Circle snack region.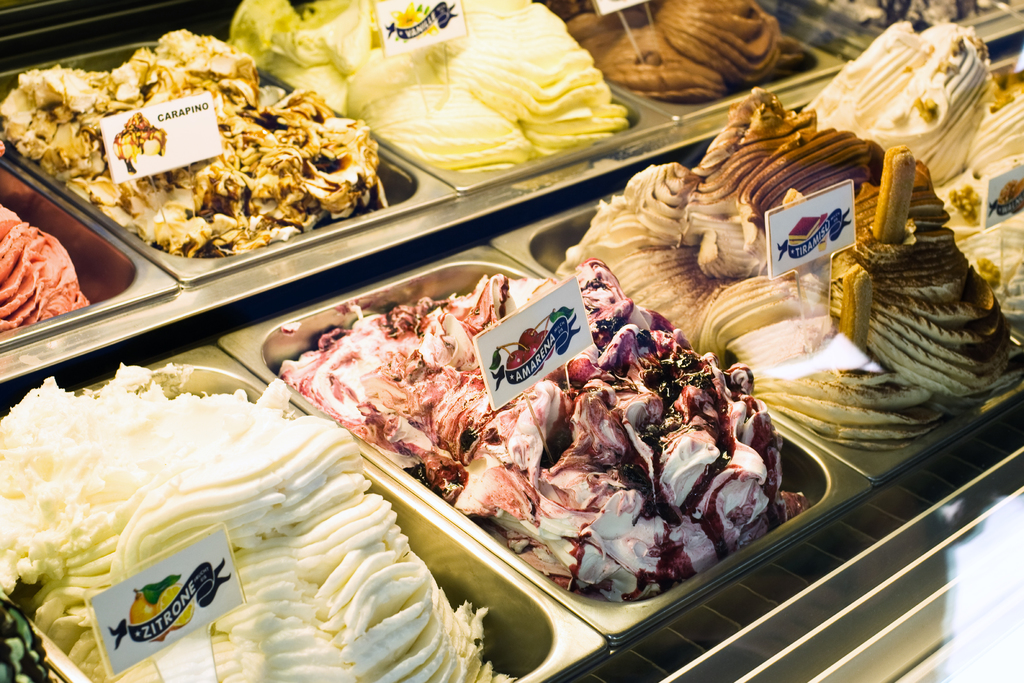
Region: 273,278,797,589.
